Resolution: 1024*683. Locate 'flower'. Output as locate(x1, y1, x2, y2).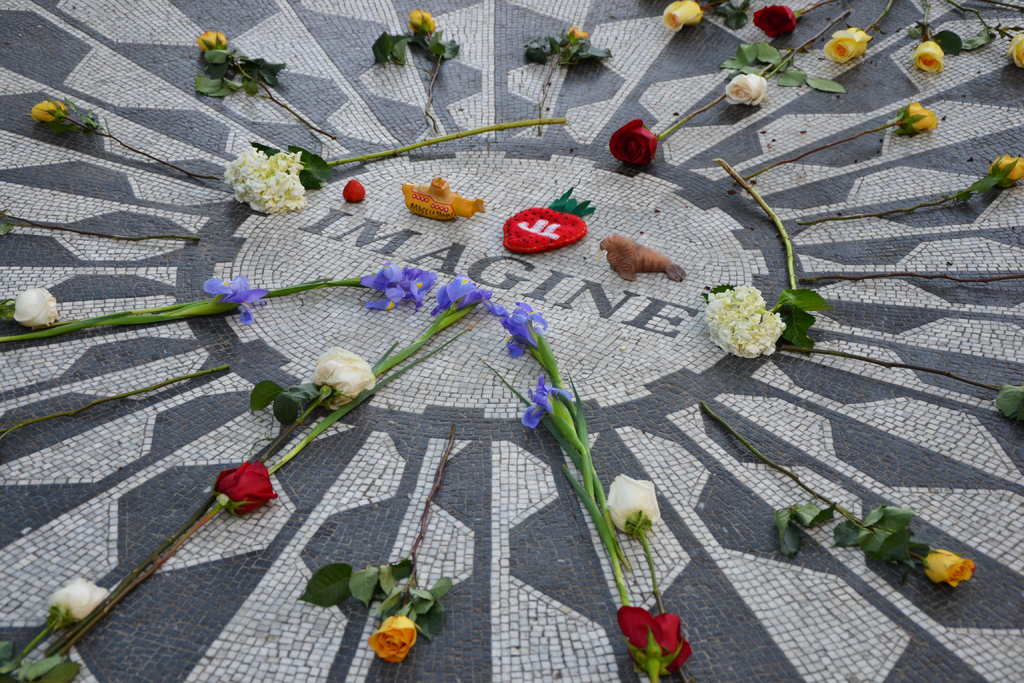
locate(362, 613, 420, 666).
